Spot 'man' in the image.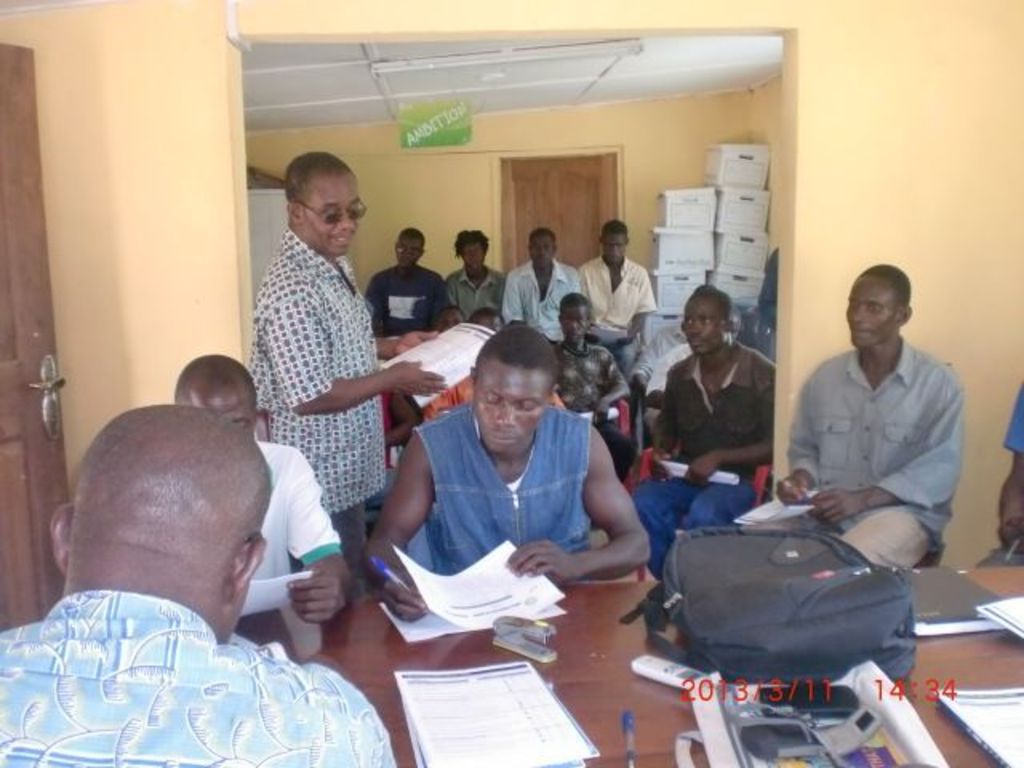
'man' found at {"left": 502, "top": 226, "right": 587, "bottom": 350}.
